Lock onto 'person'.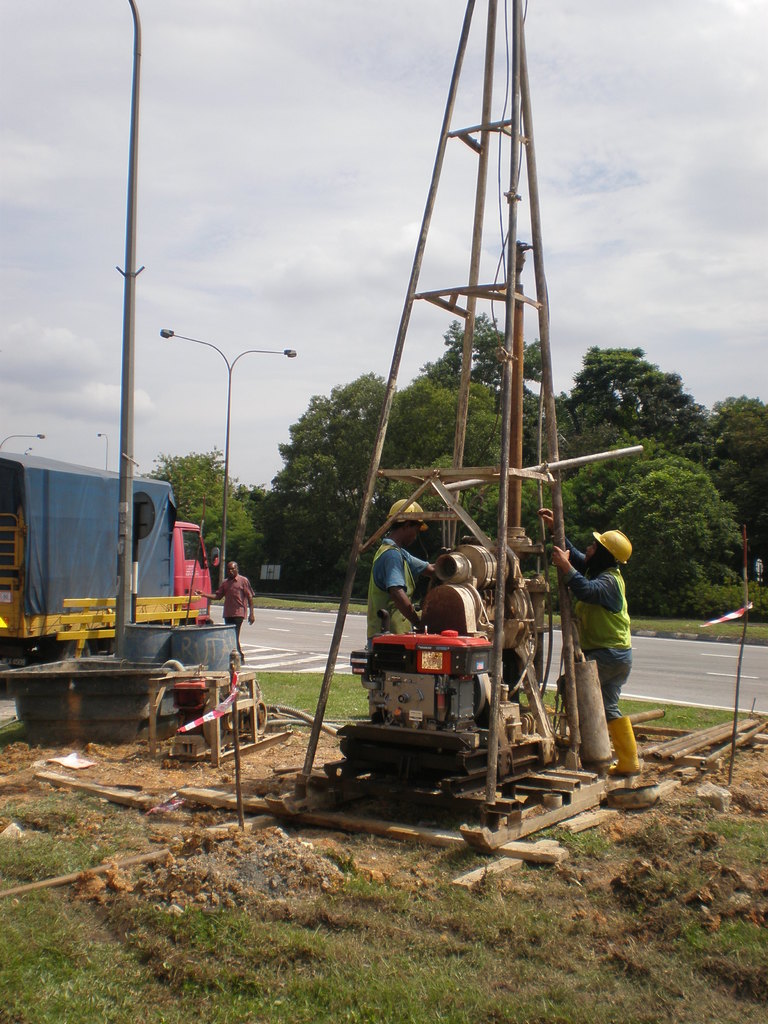
Locked: 209 561 263 662.
